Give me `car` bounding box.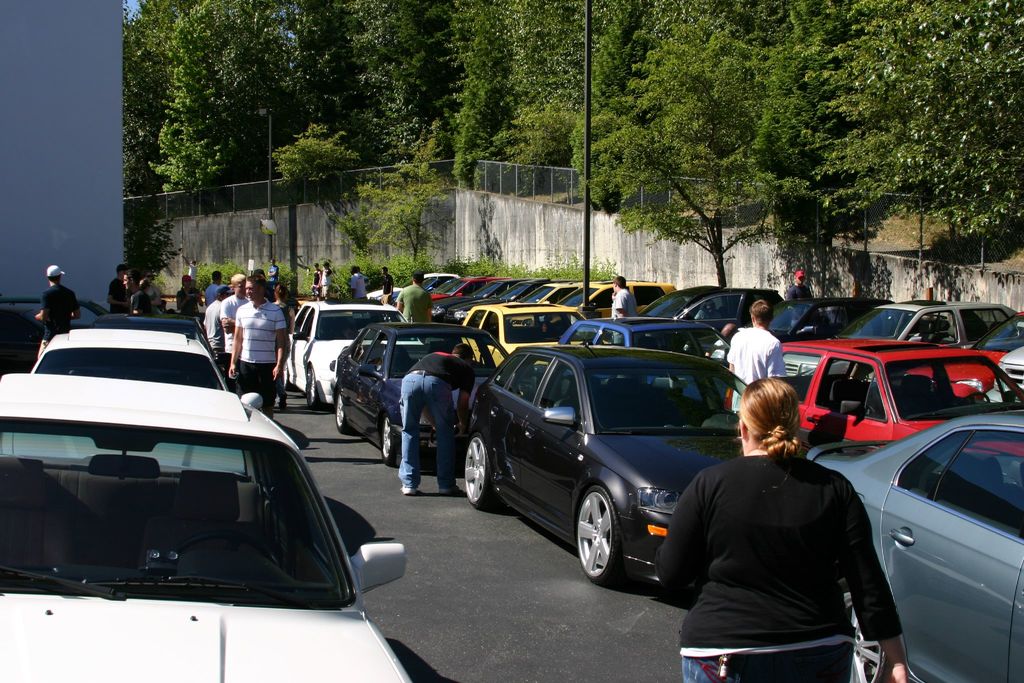
(x1=783, y1=337, x2=1023, y2=450).
